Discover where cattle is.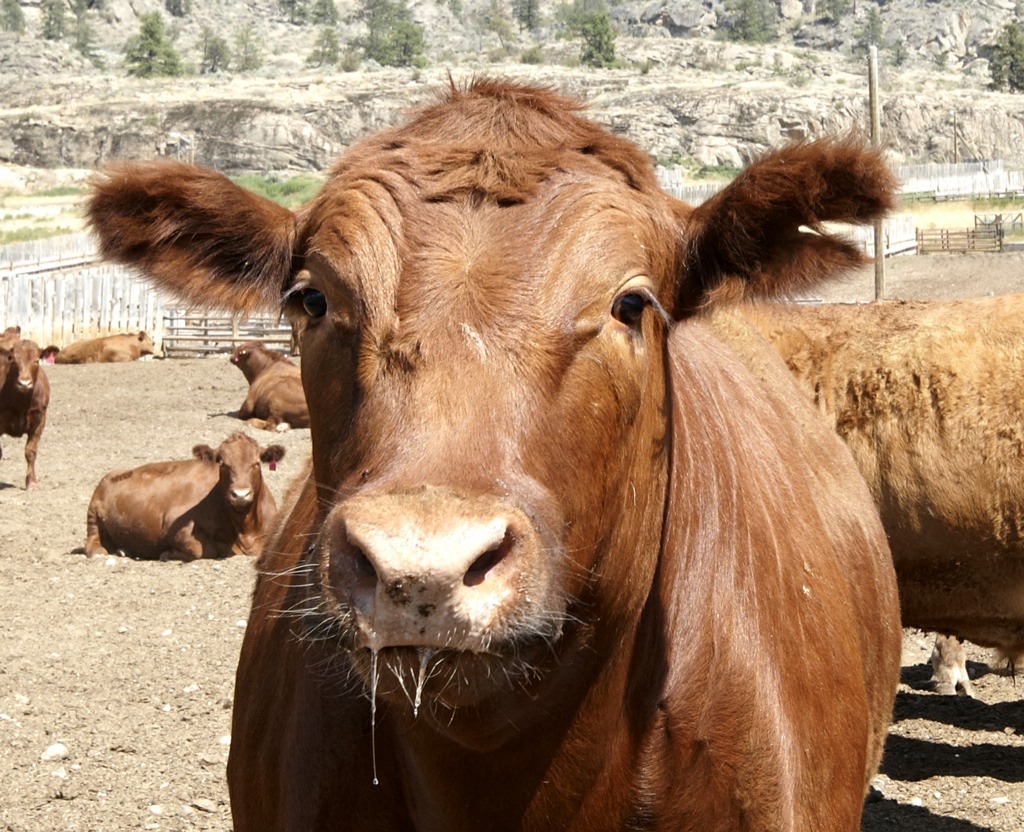
Discovered at select_region(74, 431, 283, 555).
